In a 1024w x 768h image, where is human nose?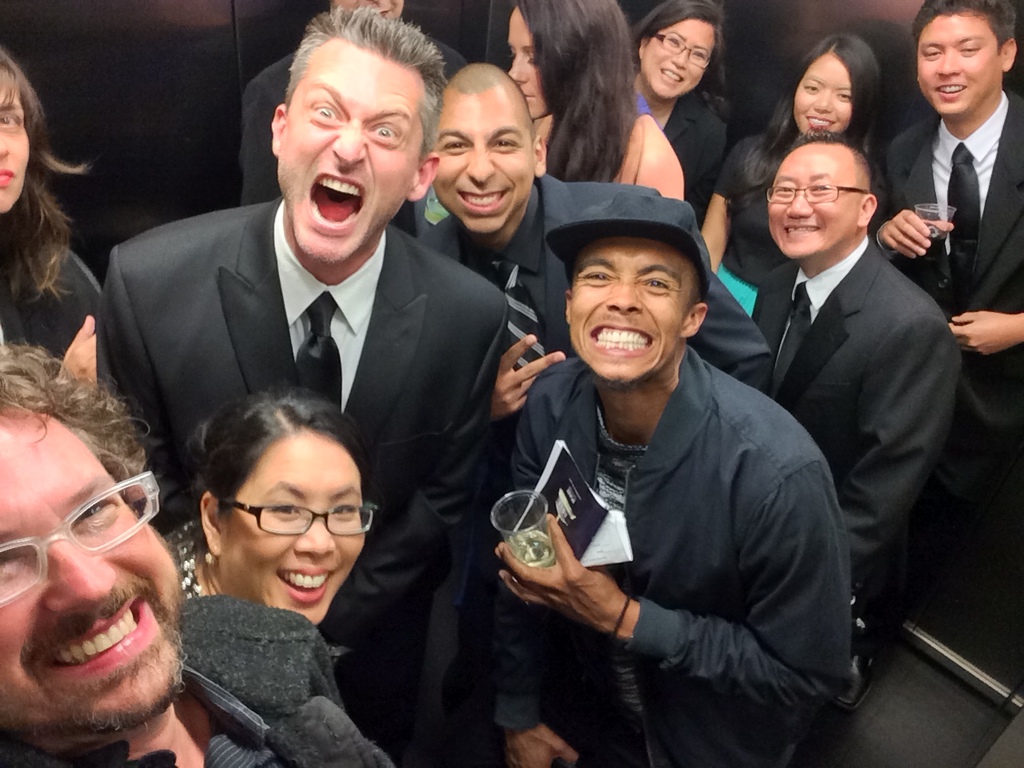
pyautogui.locateOnScreen(505, 51, 533, 85).
